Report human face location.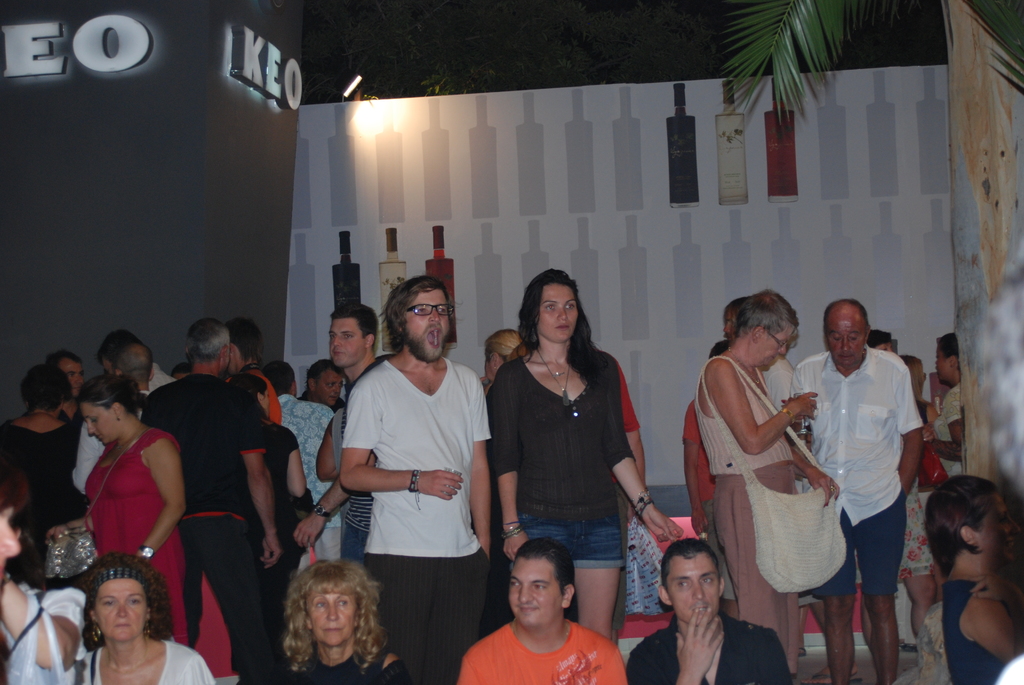
Report: {"x1": 938, "y1": 343, "x2": 953, "y2": 382}.
